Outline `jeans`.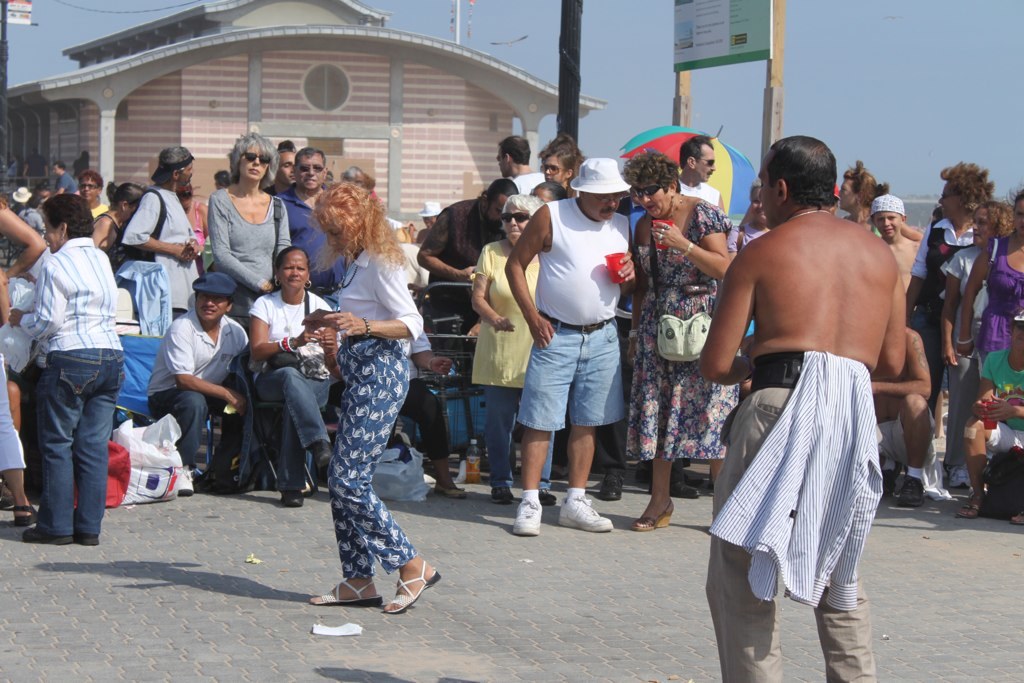
Outline: bbox=(147, 389, 237, 469).
